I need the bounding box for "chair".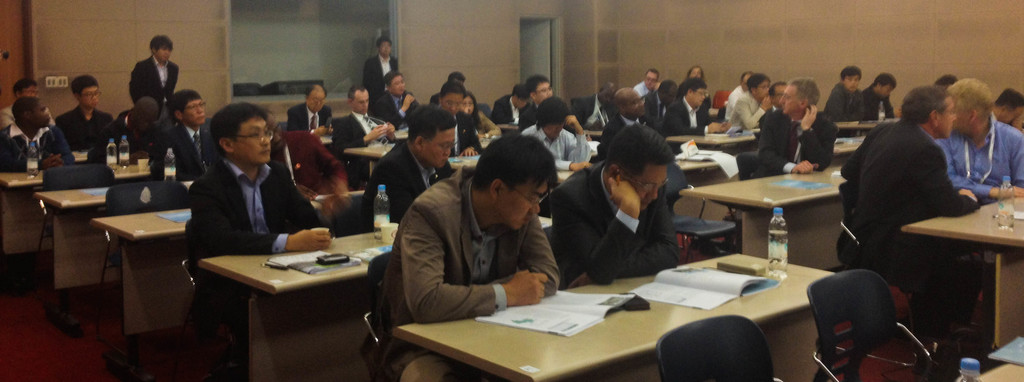
Here it is: detection(725, 154, 766, 254).
